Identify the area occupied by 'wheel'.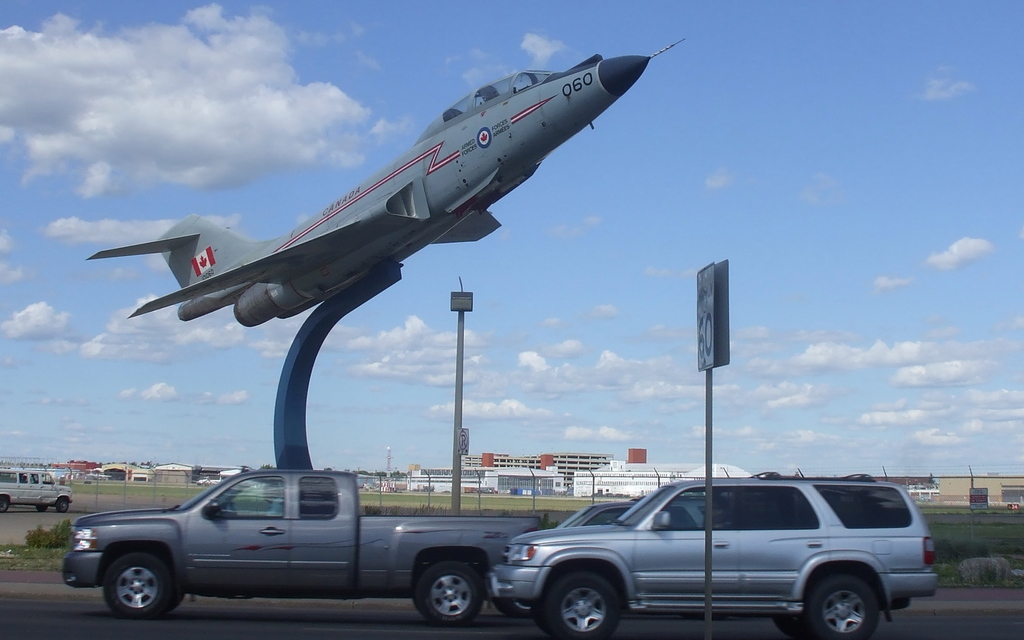
Area: Rect(797, 568, 877, 639).
